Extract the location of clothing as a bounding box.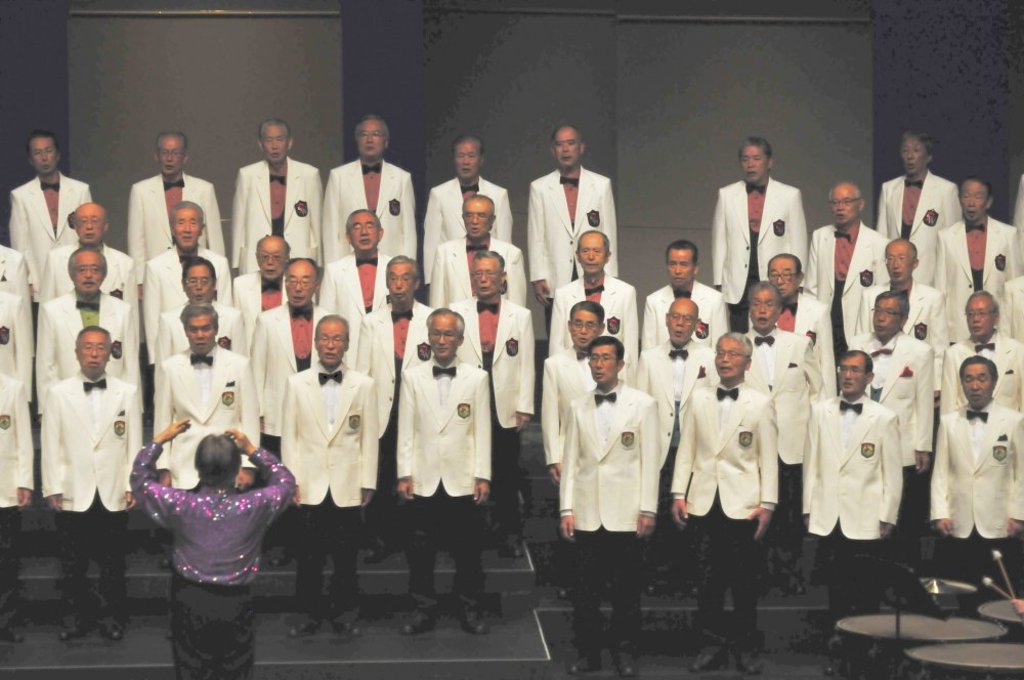
bbox=(872, 161, 981, 298).
